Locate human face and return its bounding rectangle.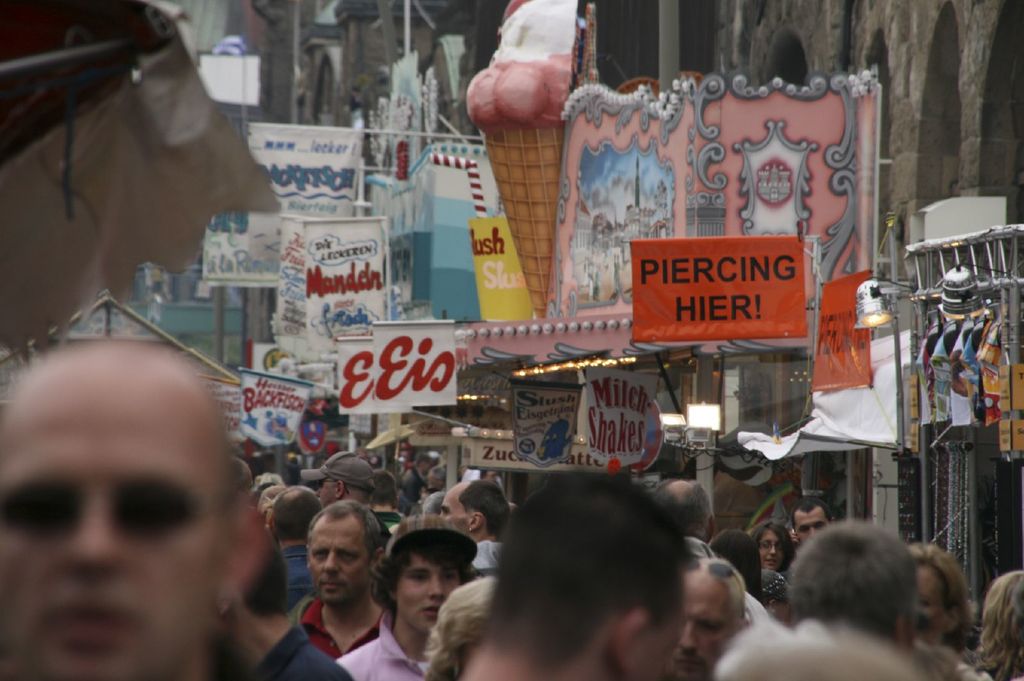
396/556/462/628.
